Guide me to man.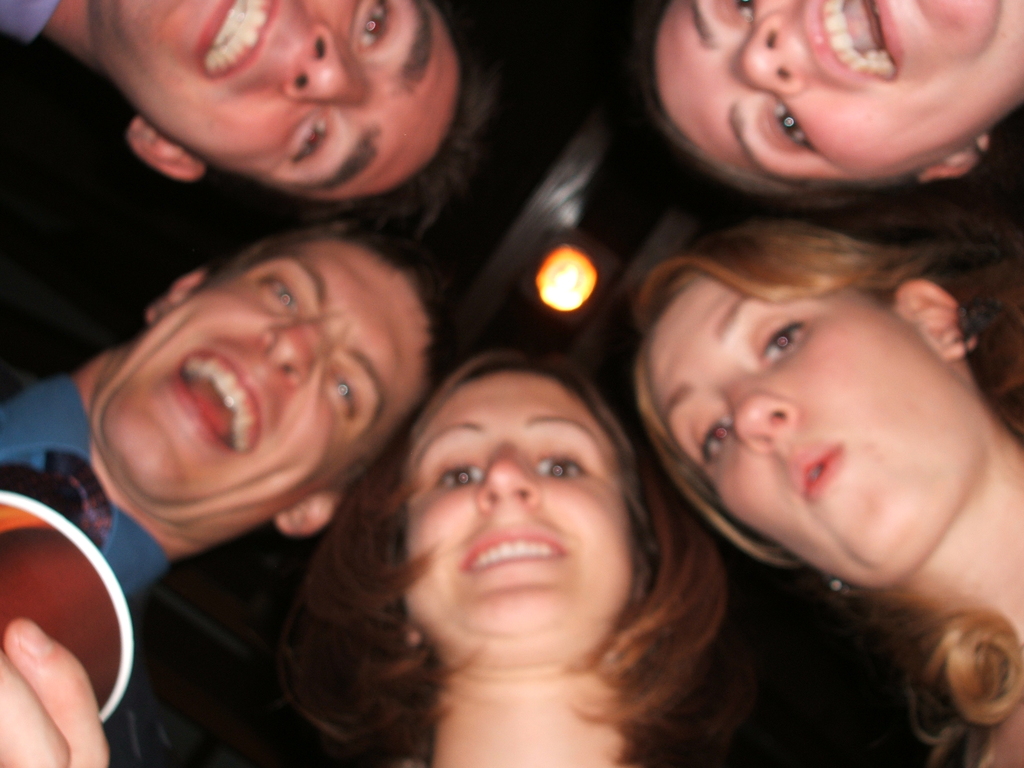
Guidance: left=0, top=214, right=449, bottom=759.
